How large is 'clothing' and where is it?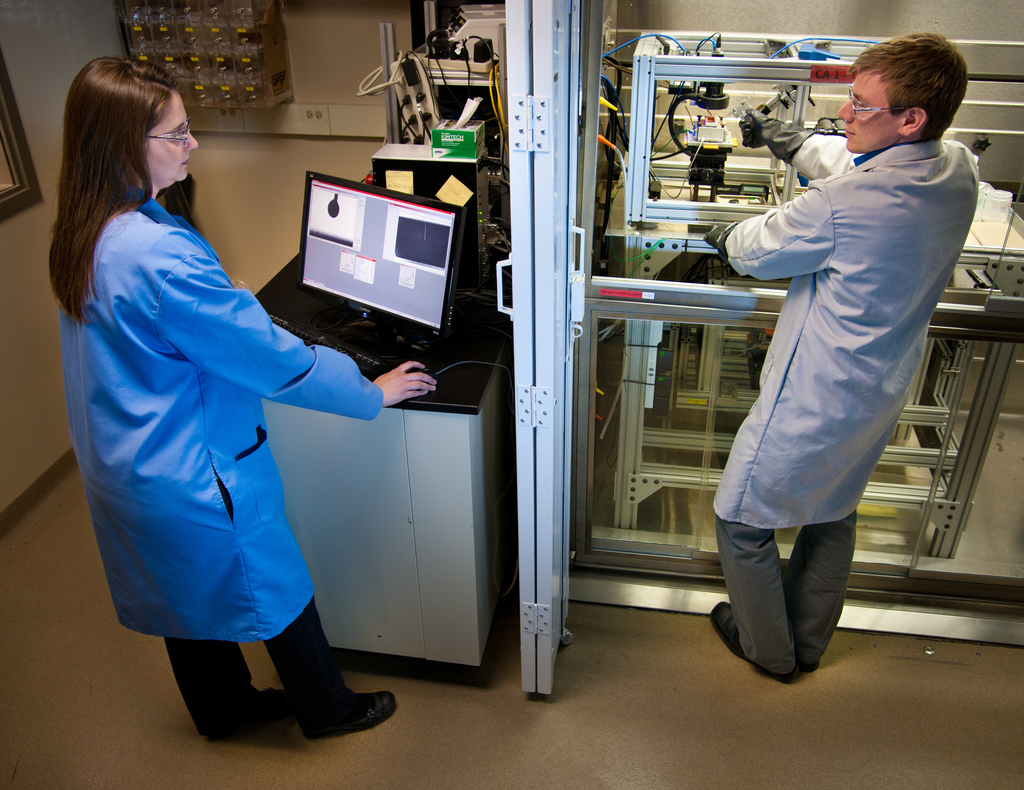
Bounding box: (left=65, top=143, right=392, bottom=708).
